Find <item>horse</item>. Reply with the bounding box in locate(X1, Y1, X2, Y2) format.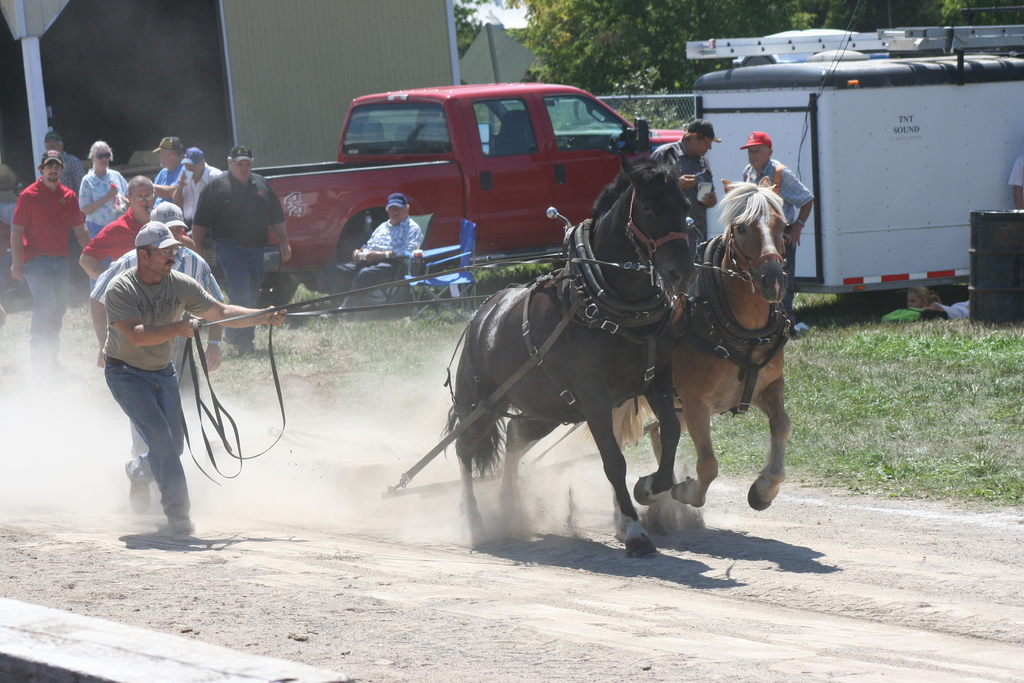
locate(607, 175, 792, 509).
